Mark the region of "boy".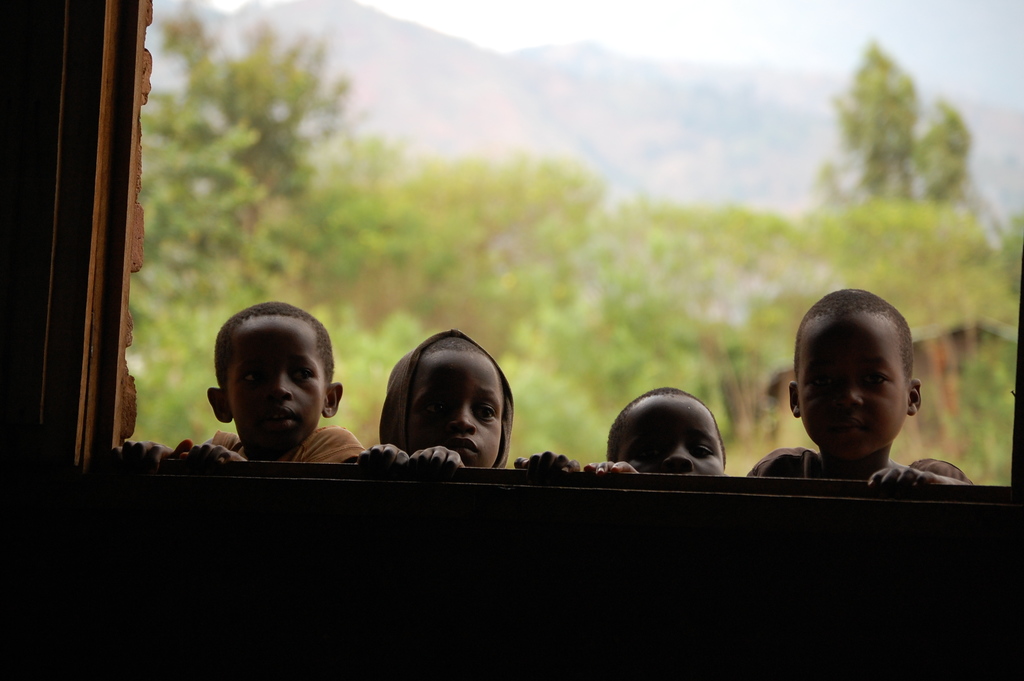
Region: bbox=(585, 286, 972, 490).
